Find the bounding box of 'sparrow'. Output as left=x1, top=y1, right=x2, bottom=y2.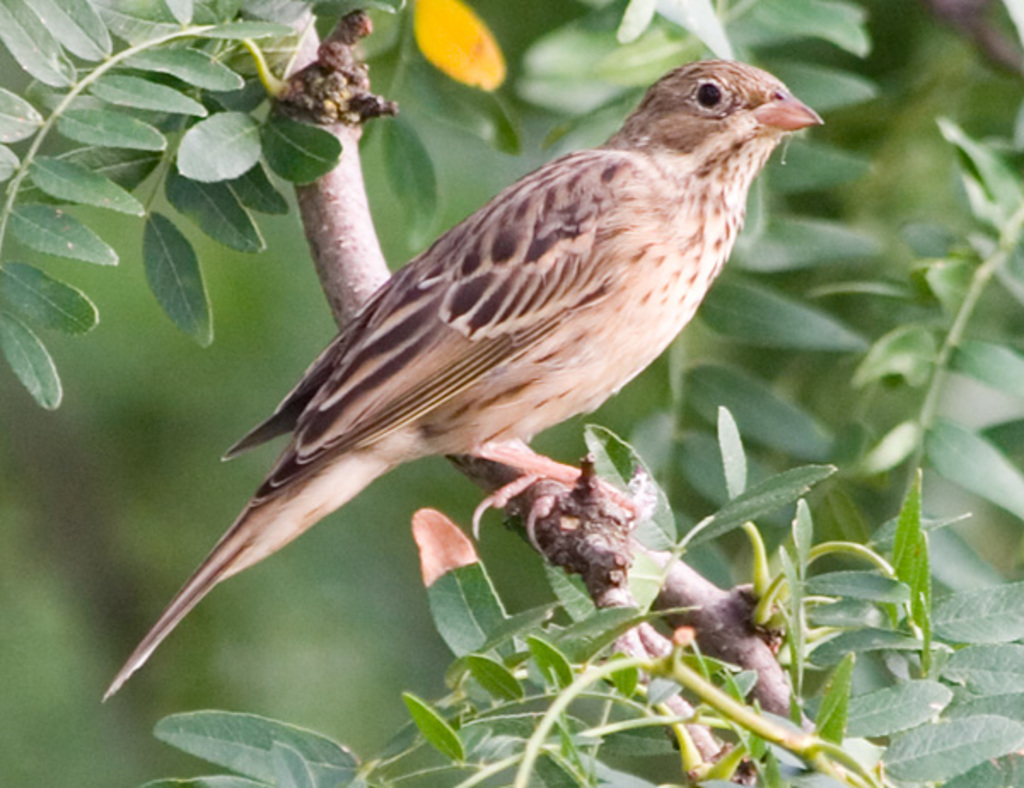
left=106, top=55, right=826, bottom=704.
